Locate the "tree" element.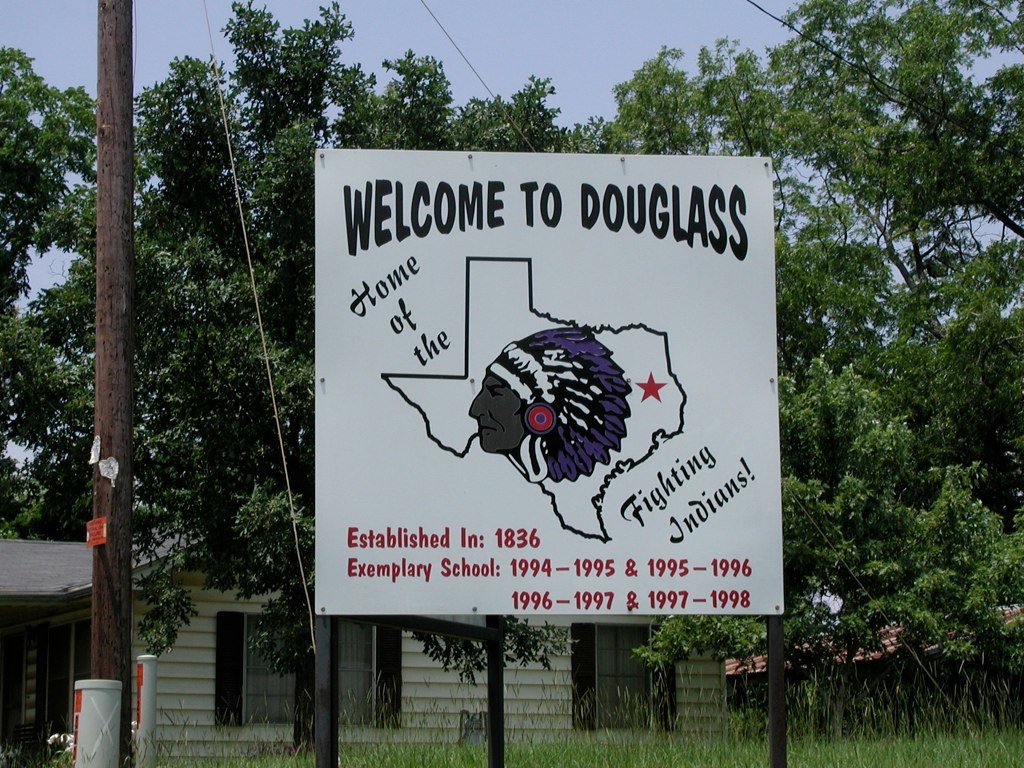
Element bbox: box=[591, 0, 1023, 767].
